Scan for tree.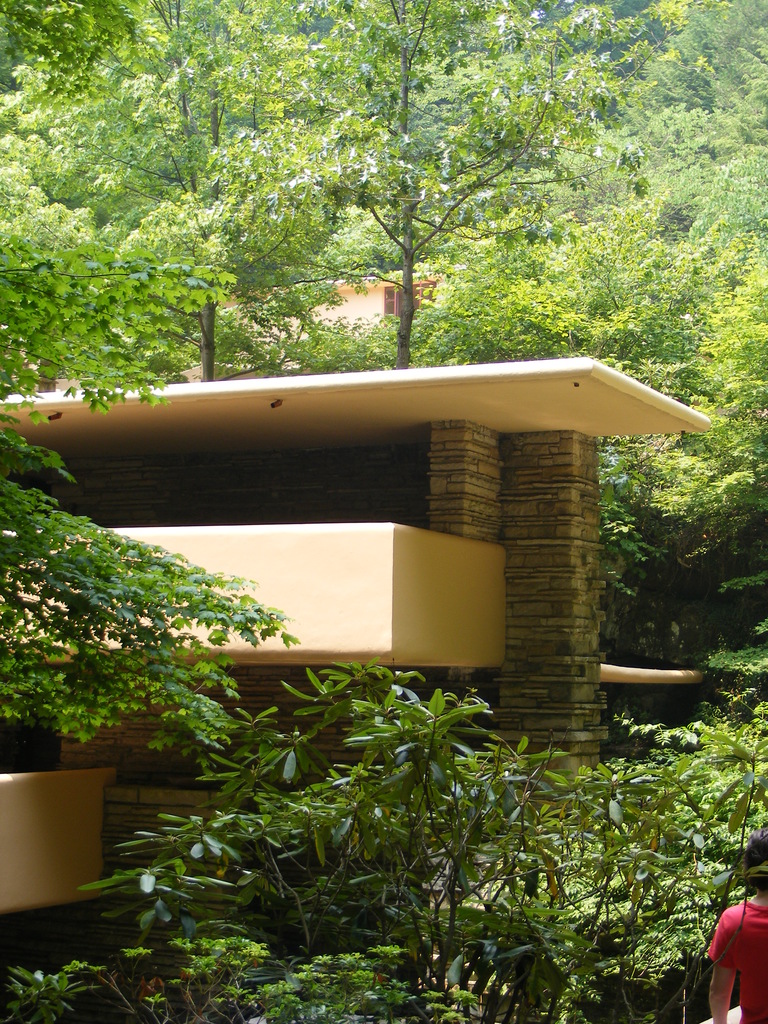
Scan result: {"left": 403, "top": 216, "right": 767, "bottom": 593}.
